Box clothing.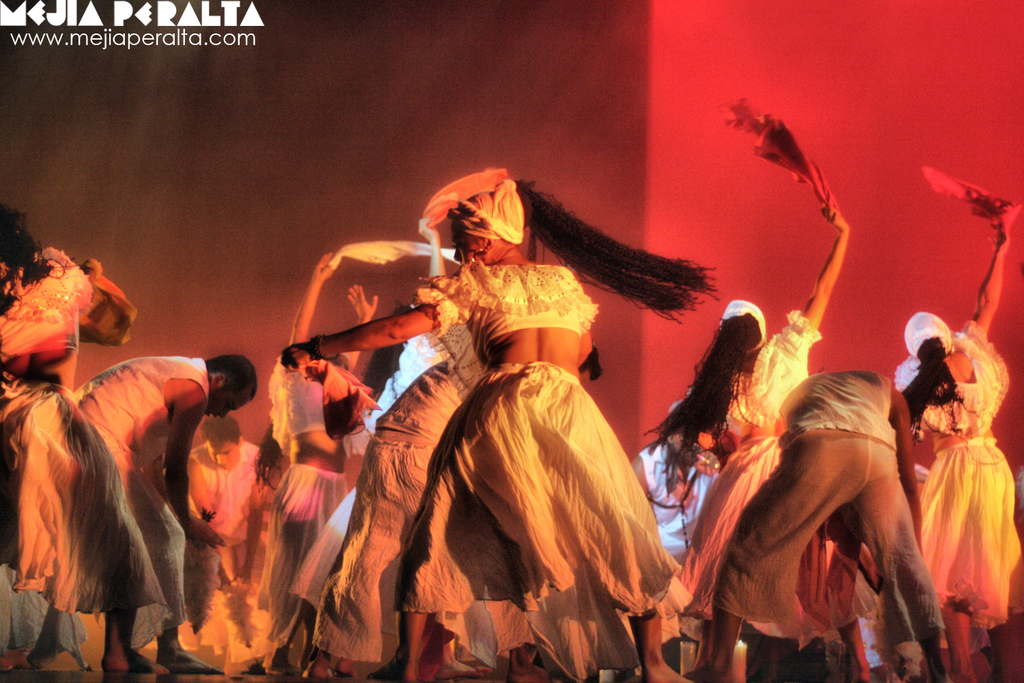
[314, 364, 457, 680].
